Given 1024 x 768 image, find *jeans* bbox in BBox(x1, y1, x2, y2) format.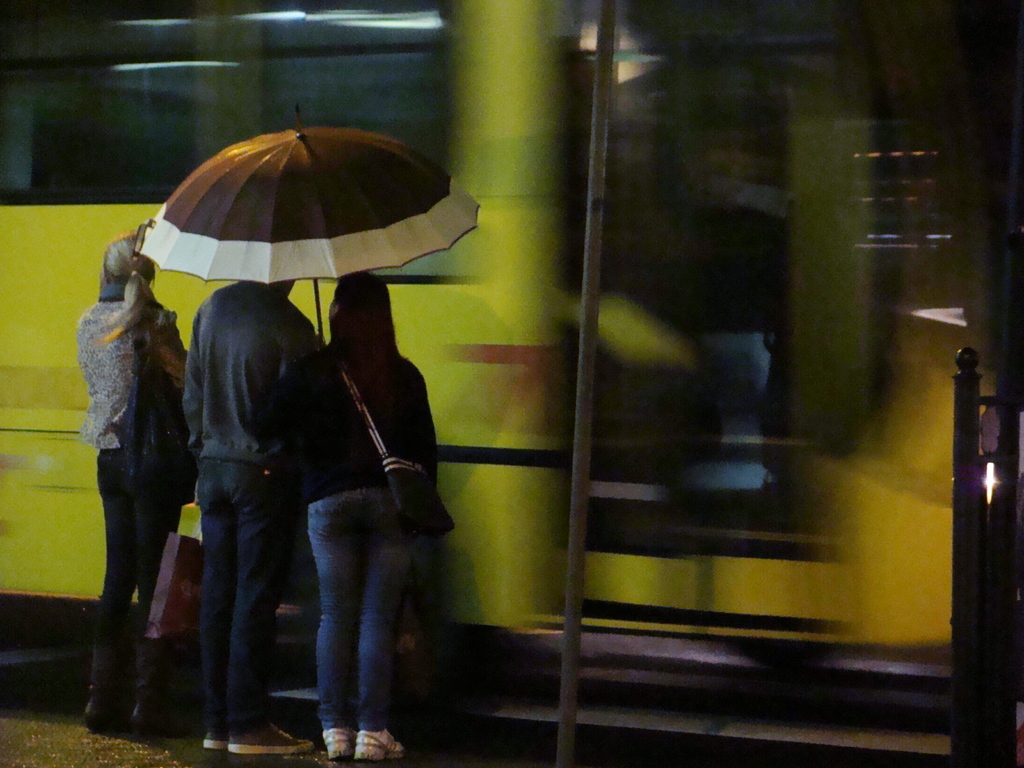
BBox(81, 451, 171, 694).
